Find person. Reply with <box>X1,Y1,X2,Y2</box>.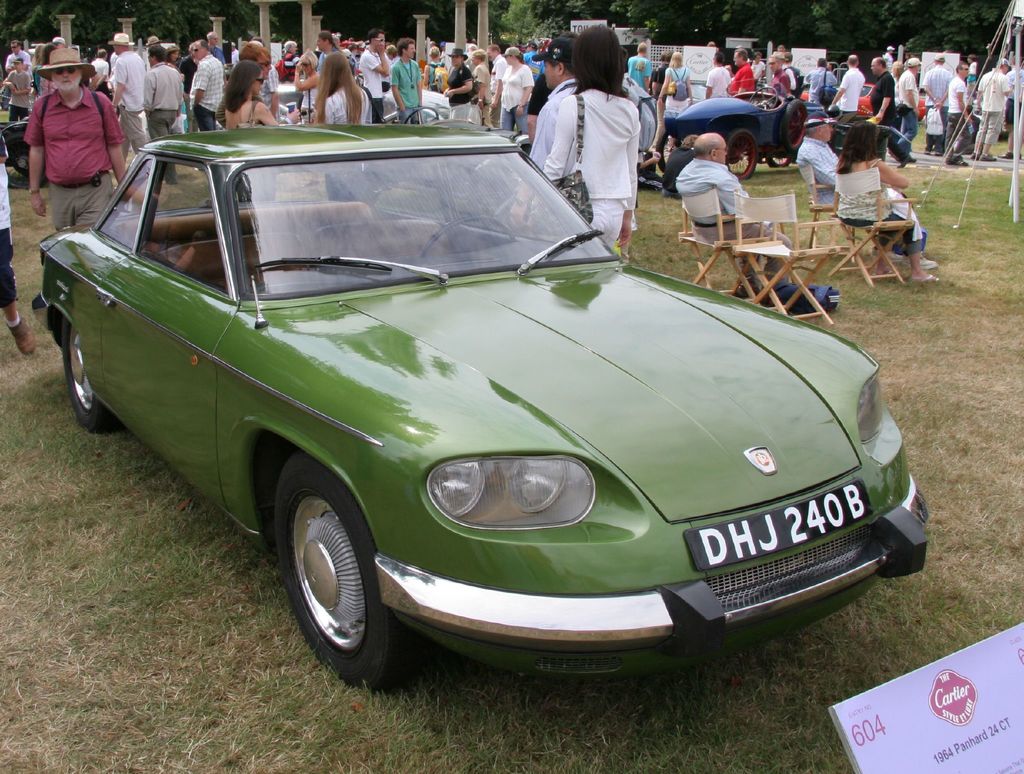
<box>950,63,978,165</box>.
